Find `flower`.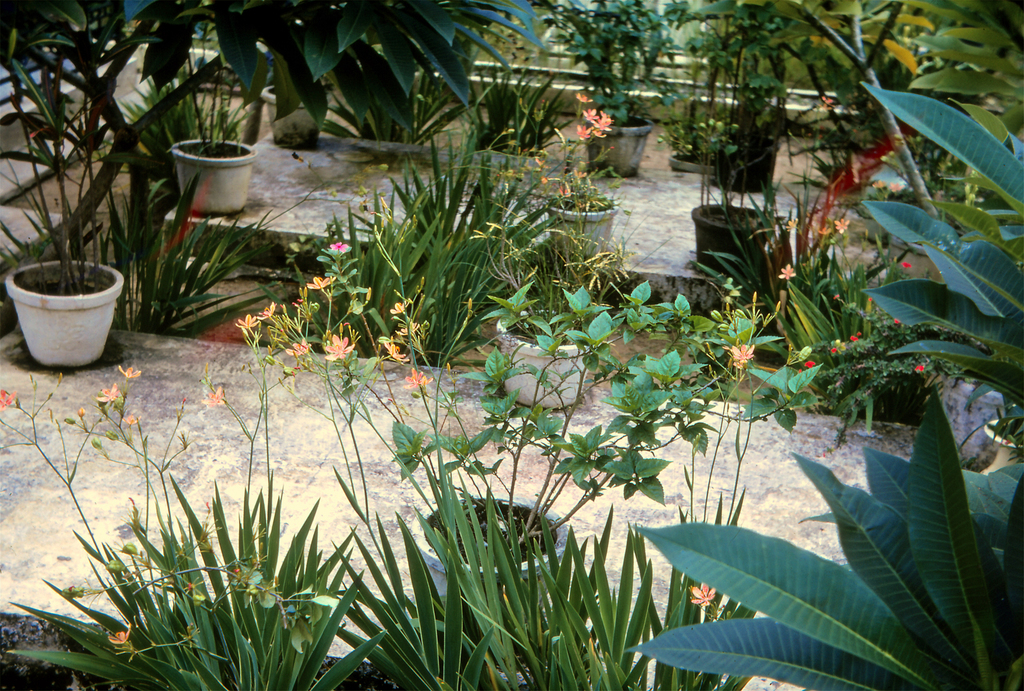
x1=328 y1=239 x2=352 y2=251.
